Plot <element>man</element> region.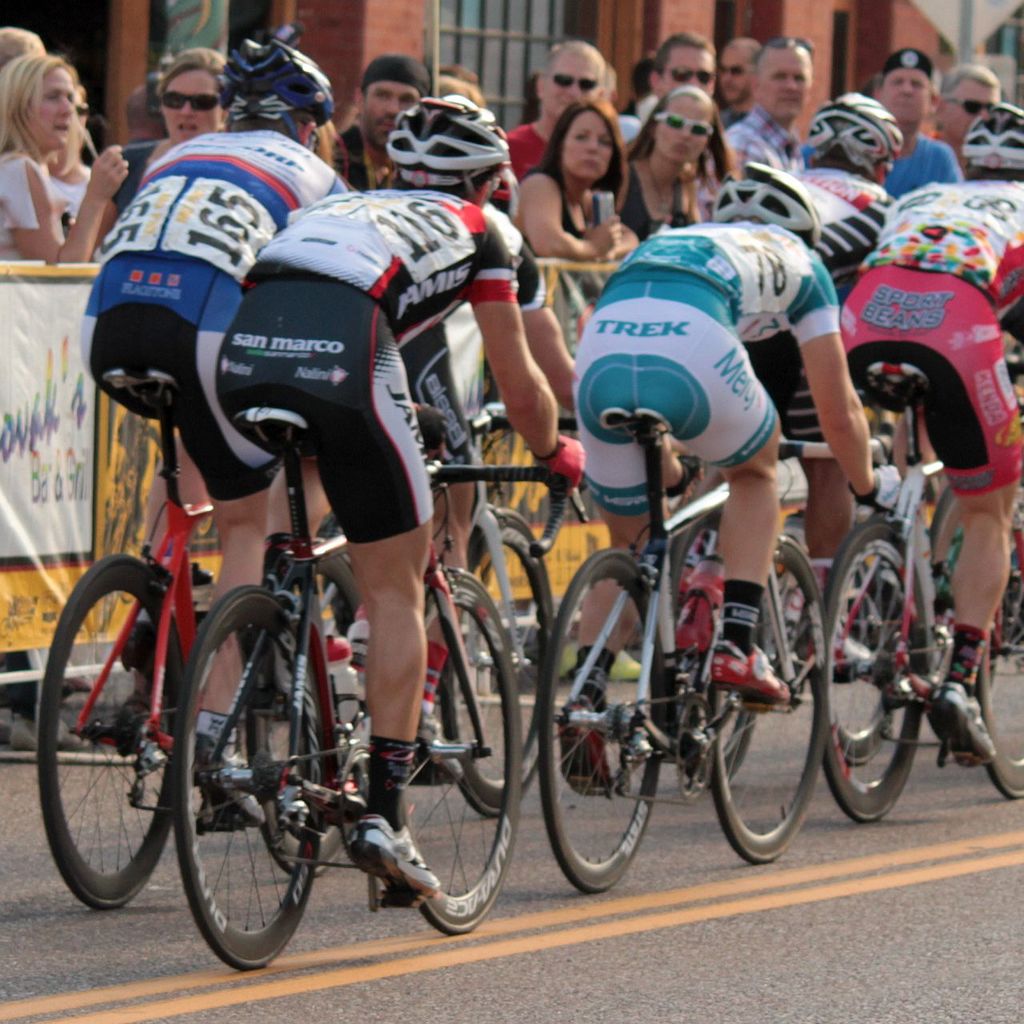
Plotted at 508:40:605:178.
